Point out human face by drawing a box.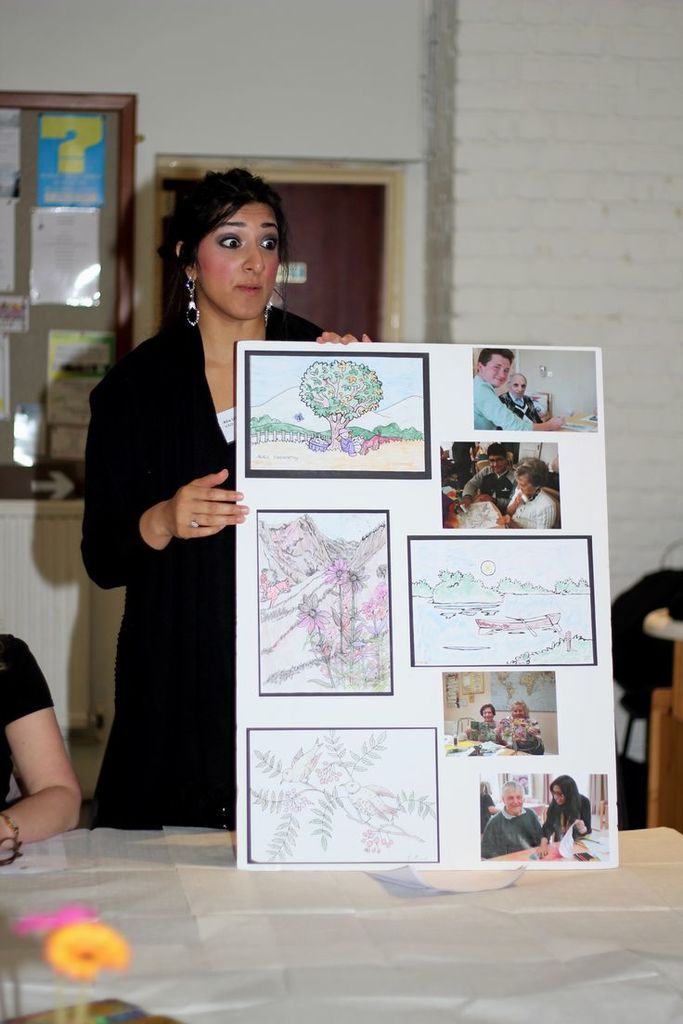
left=506, top=792, right=522, bottom=817.
